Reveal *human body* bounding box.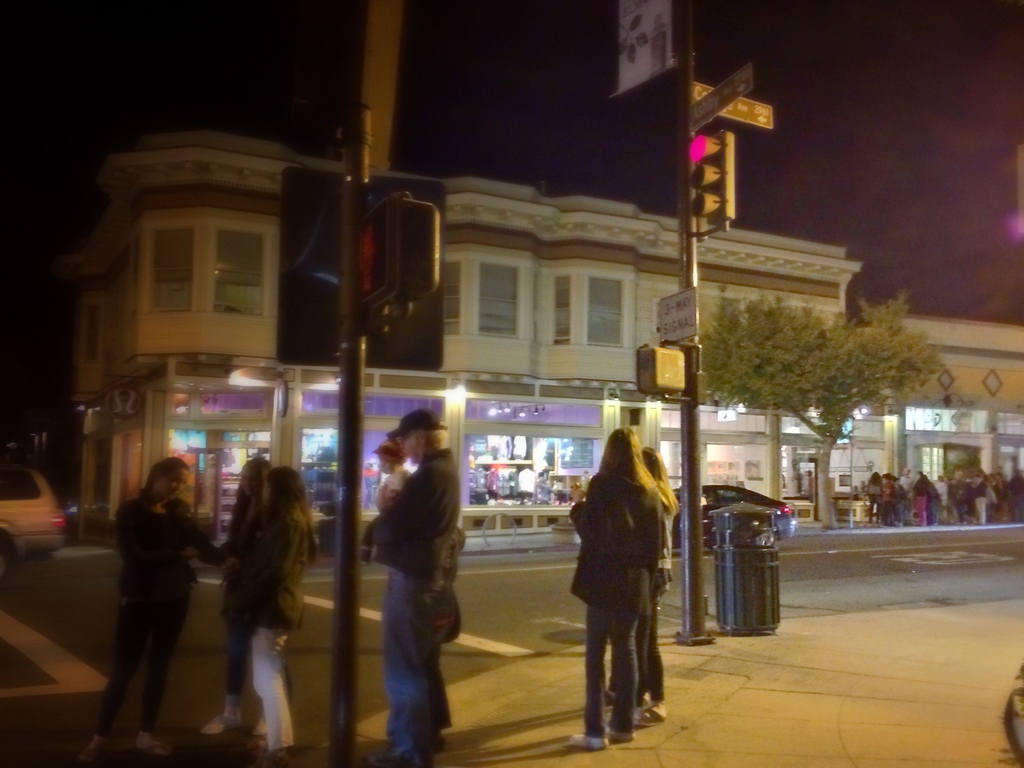
Revealed: box=[940, 476, 946, 515].
